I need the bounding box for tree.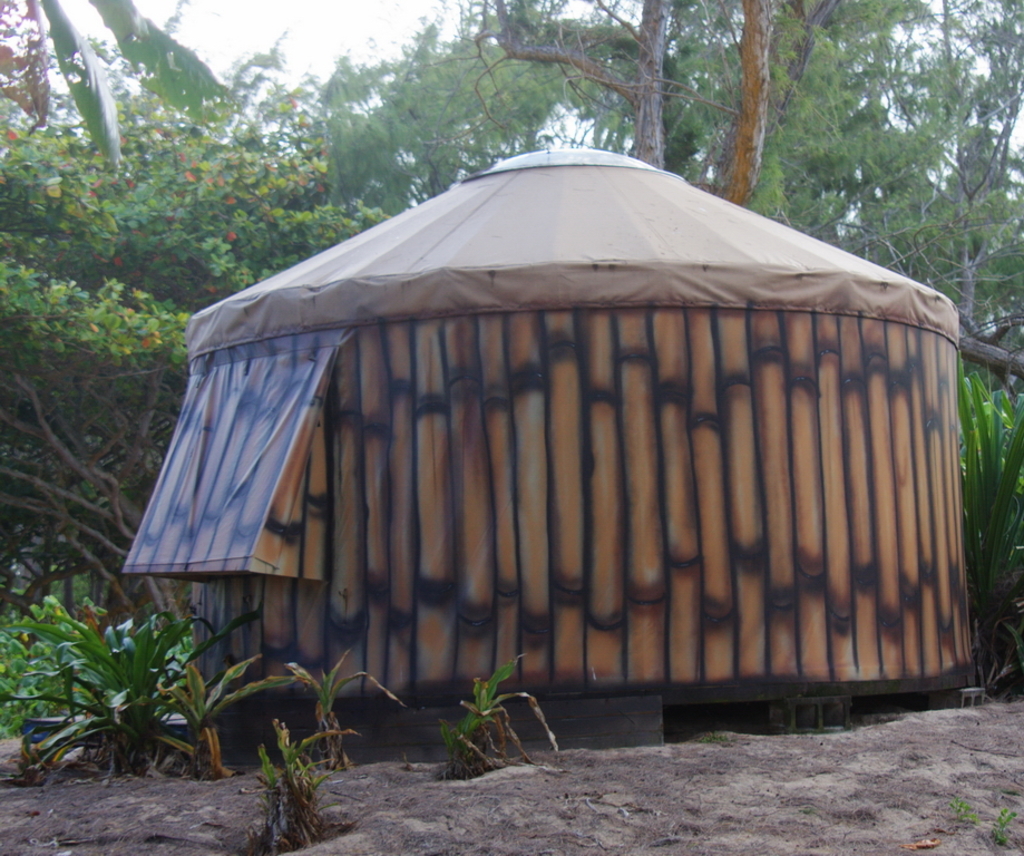
Here it is: [0, 52, 381, 650].
